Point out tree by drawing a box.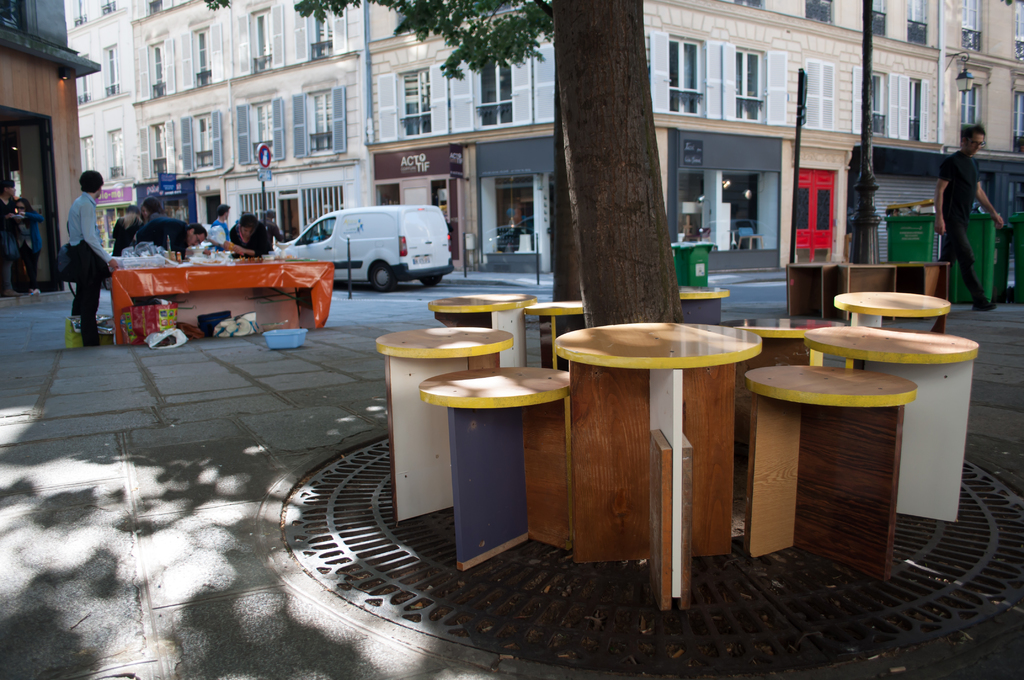
(209, 0, 689, 343).
